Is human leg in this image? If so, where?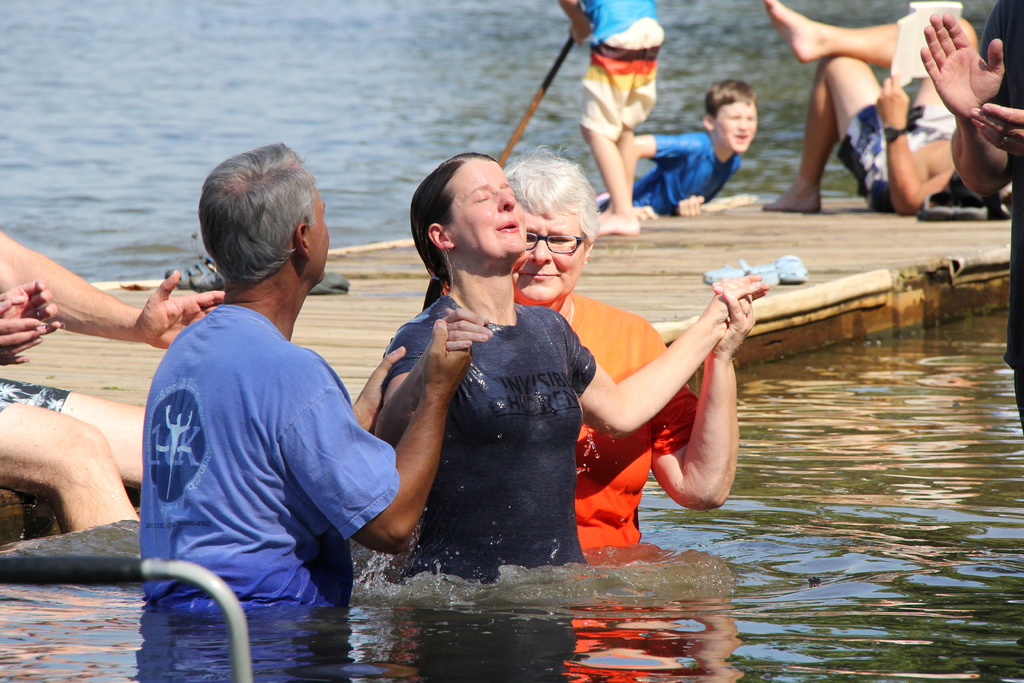
Yes, at crop(581, 33, 641, 238).
